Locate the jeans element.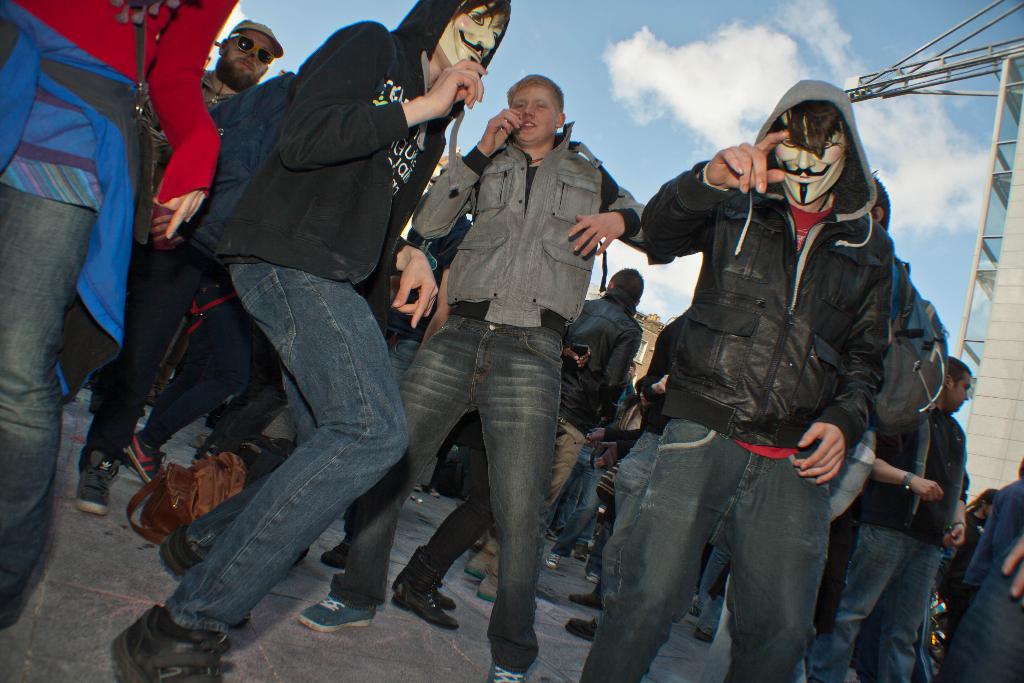
Element bbox: 141/295/419/670.
